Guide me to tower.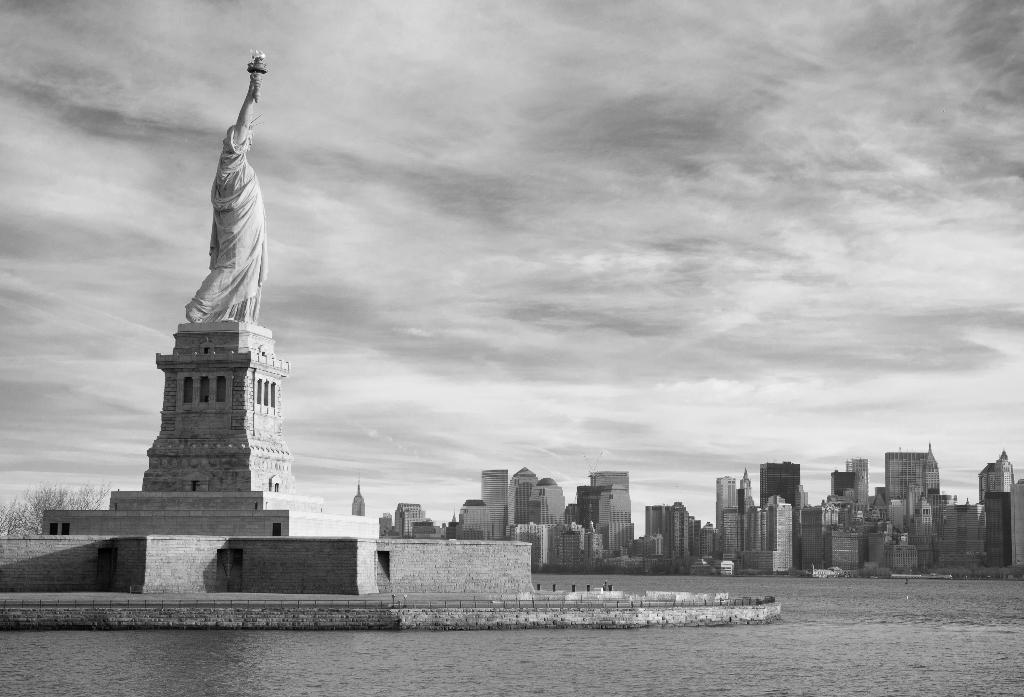
Guidance: locate(646, 507, 667, 553).
